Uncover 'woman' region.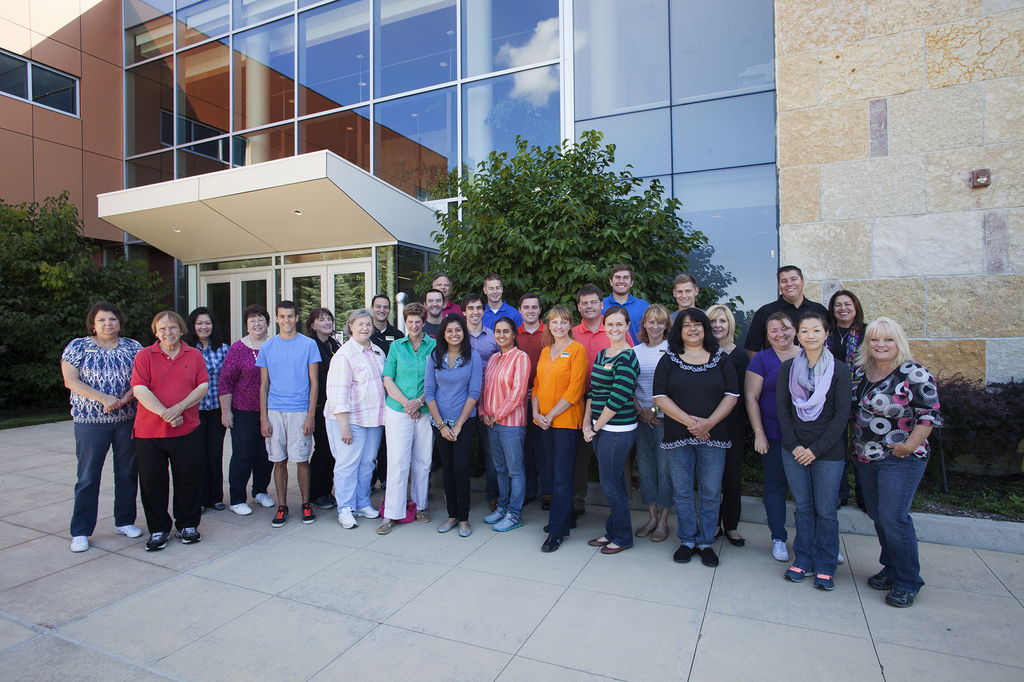
Uncovered: l=583, t=308, r=641, b=555.
